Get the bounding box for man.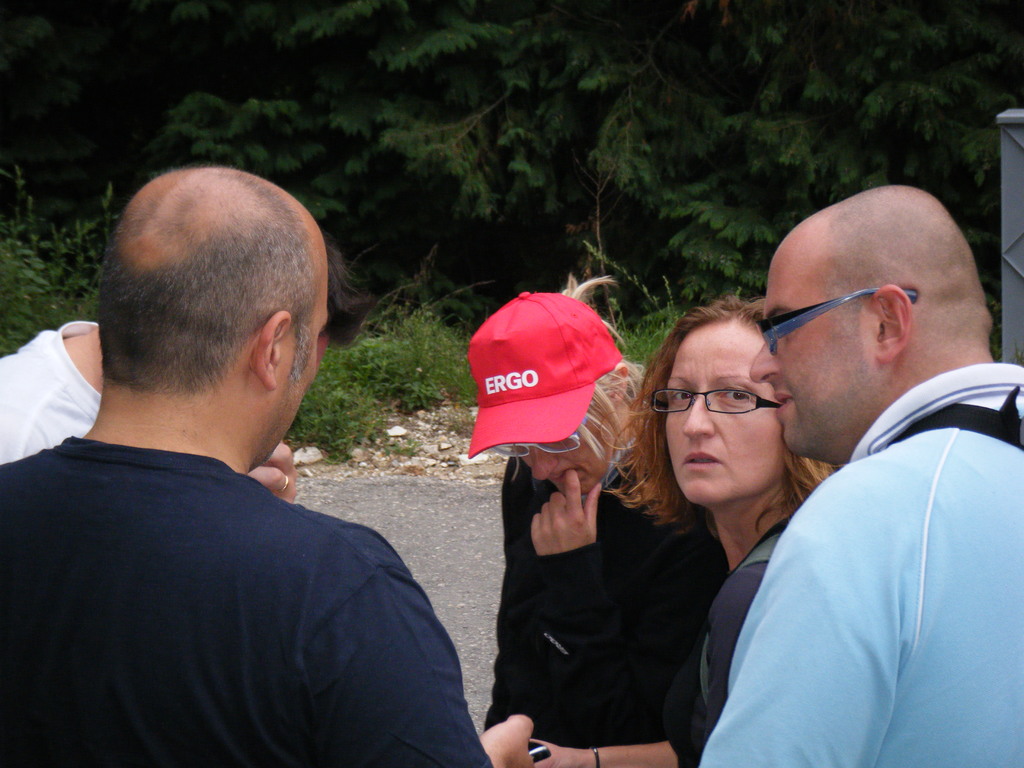
select_region(701, 187, 1023, 767).
